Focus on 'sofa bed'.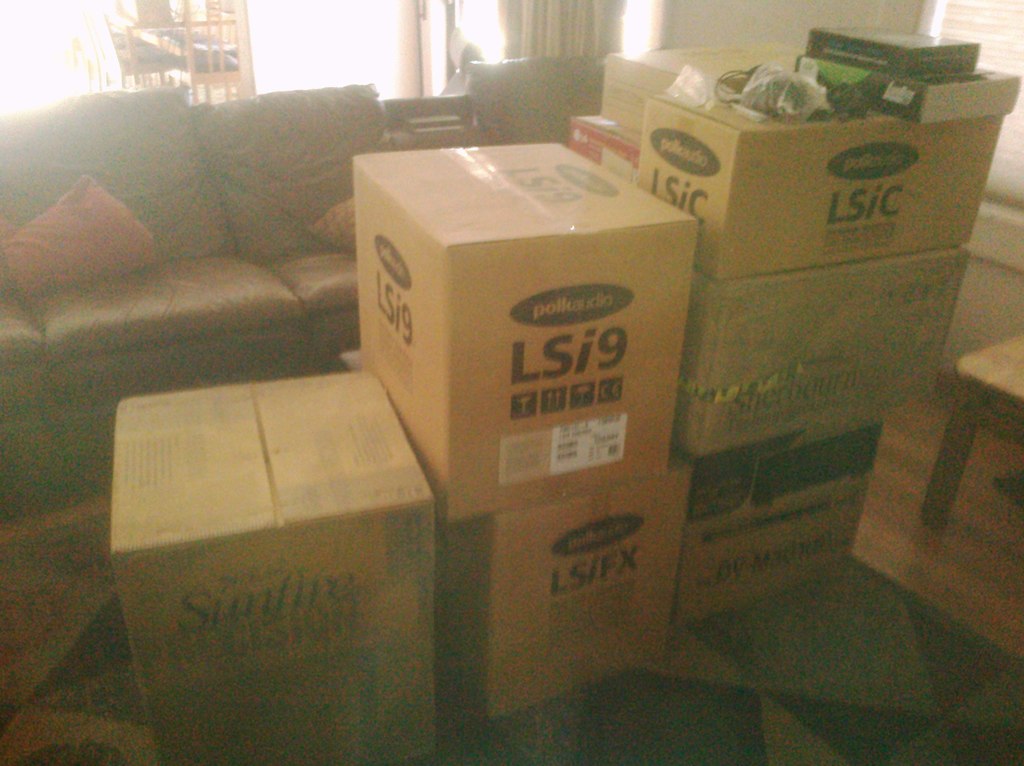
Focused at 0:77:604:529.
